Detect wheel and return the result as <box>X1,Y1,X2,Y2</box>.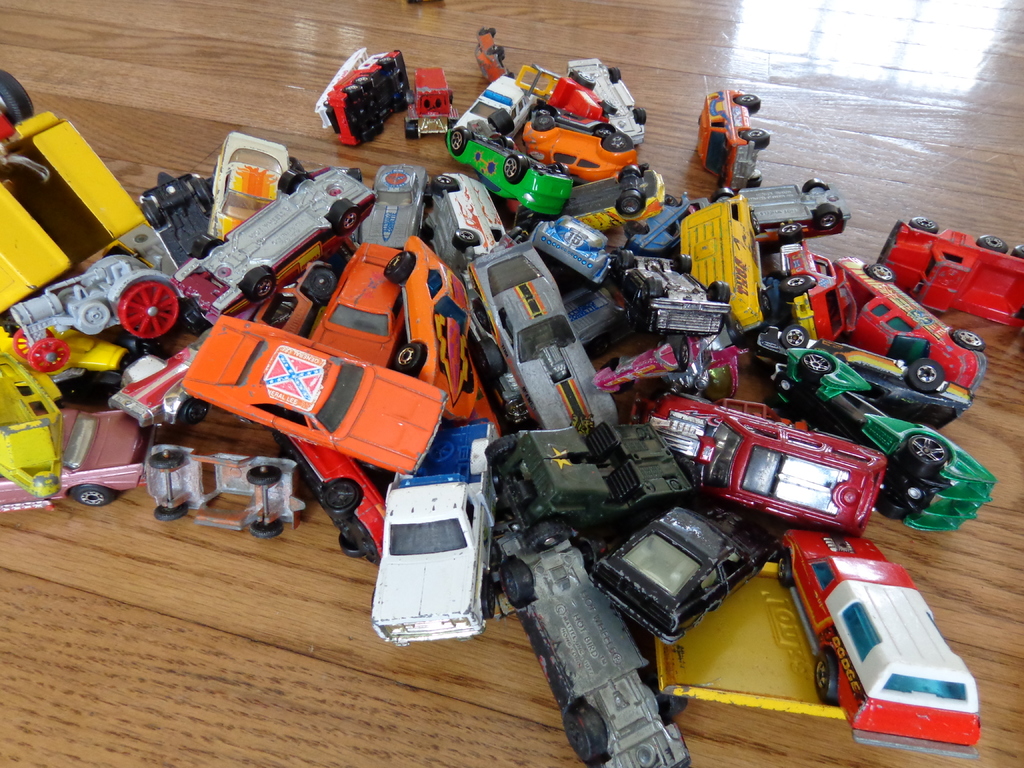
<box>378,57,391,65</box>.
